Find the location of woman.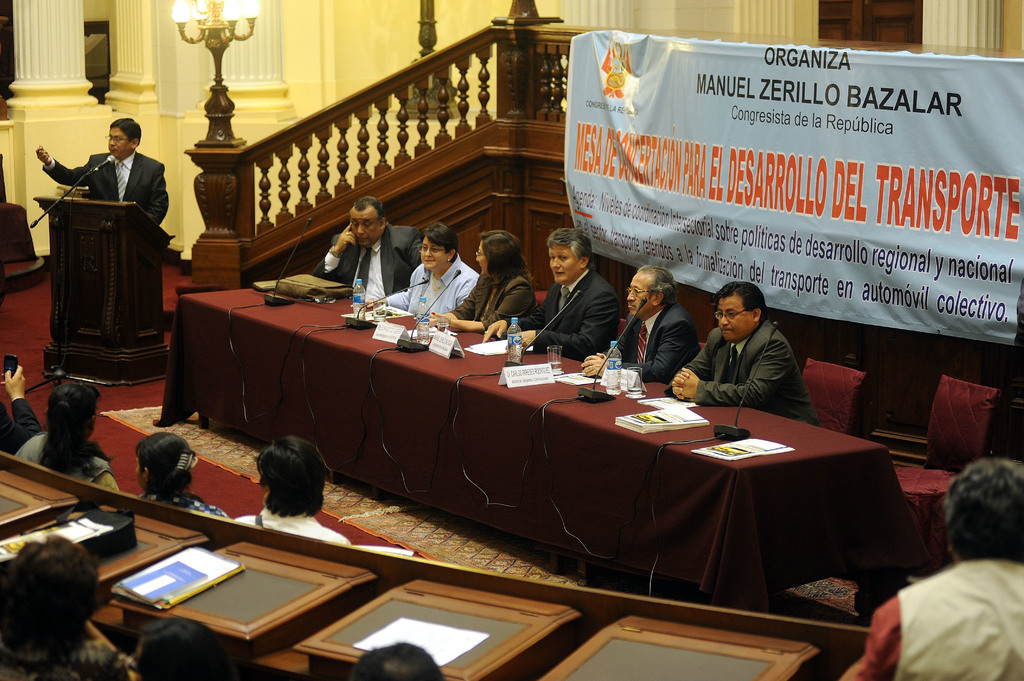
Location: 427, 228, 534, 332.
